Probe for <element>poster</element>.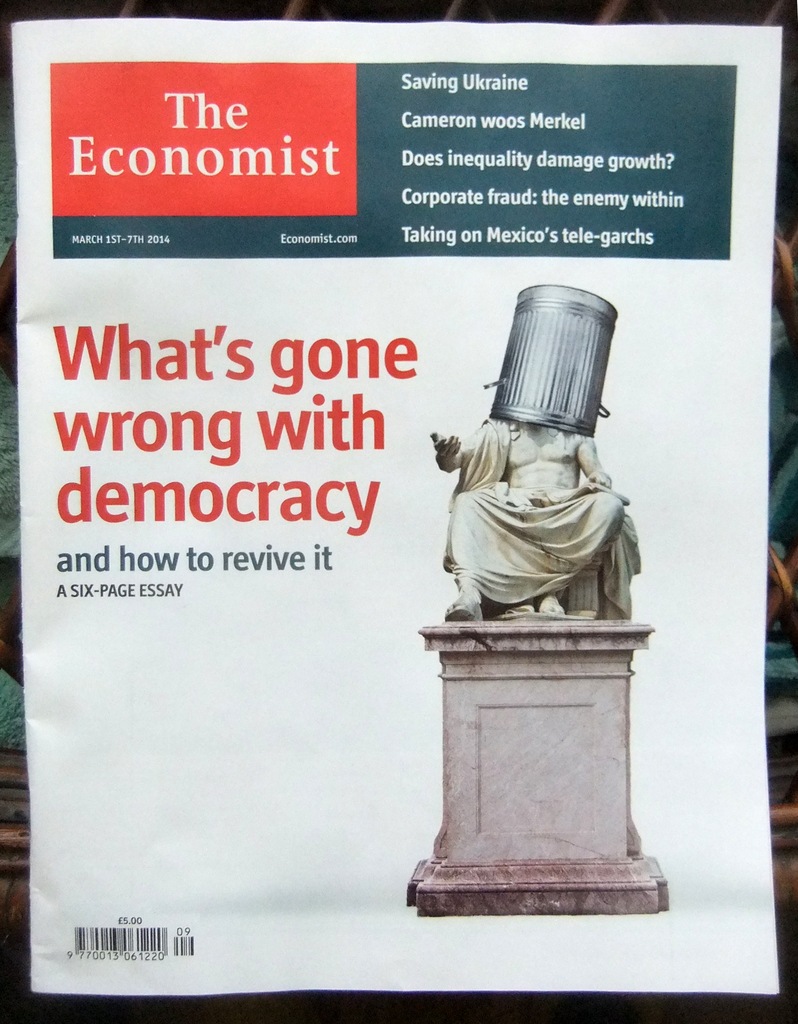
Probe result: Rect(7, 15, 784, 995).
